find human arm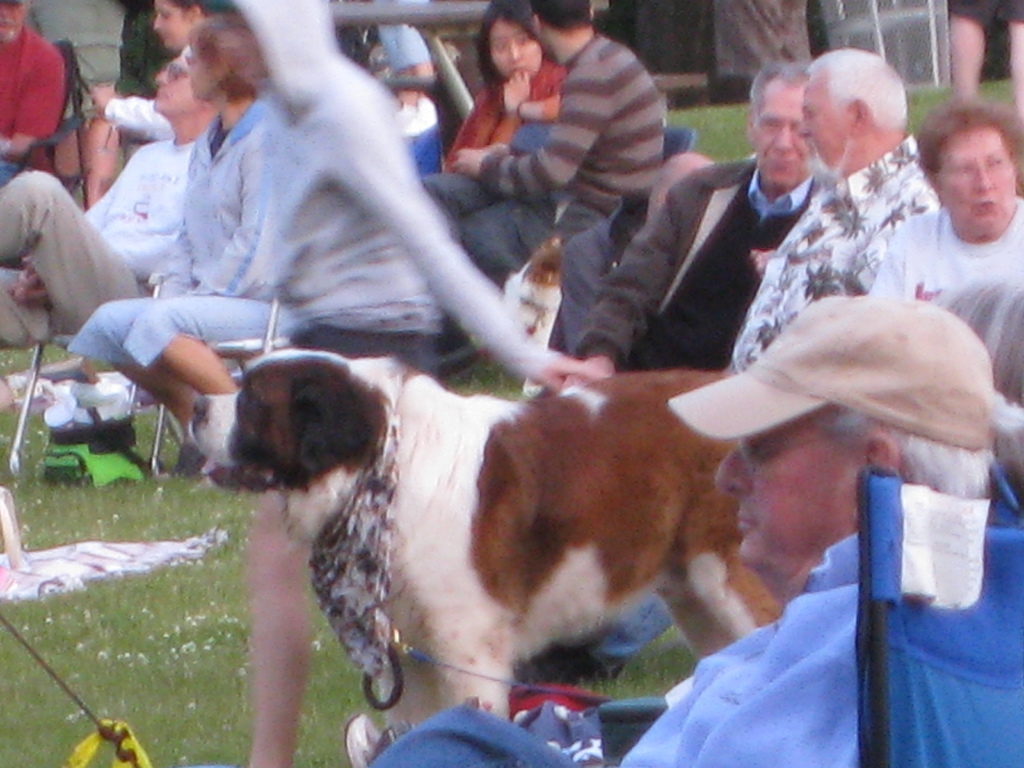
0:44:60:160
